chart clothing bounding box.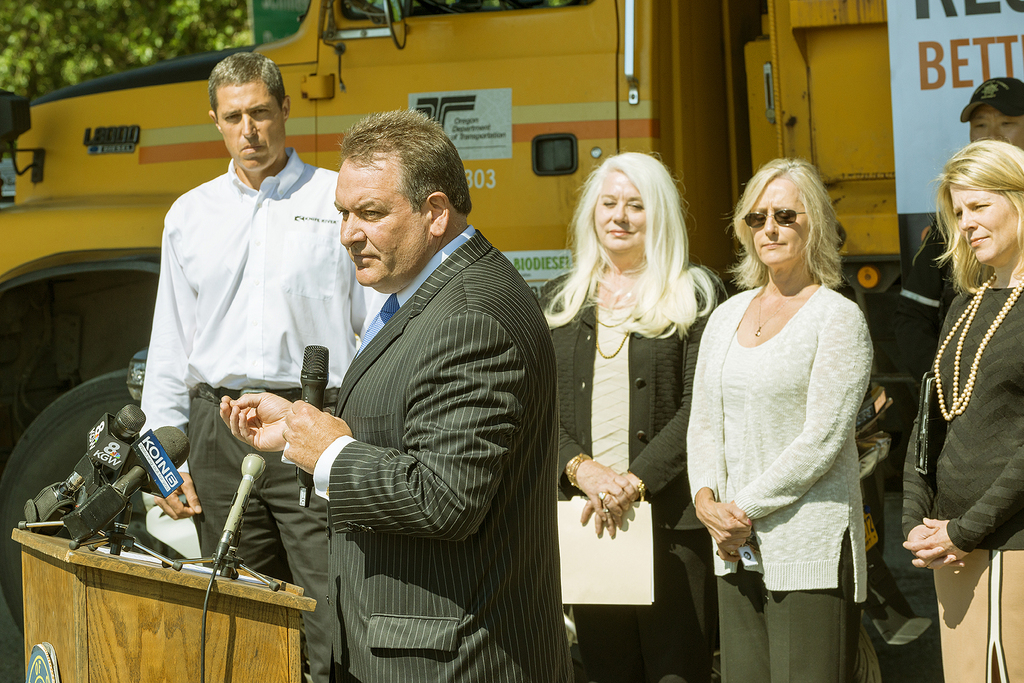
Charted: crop(321, 226, 578, 682).
